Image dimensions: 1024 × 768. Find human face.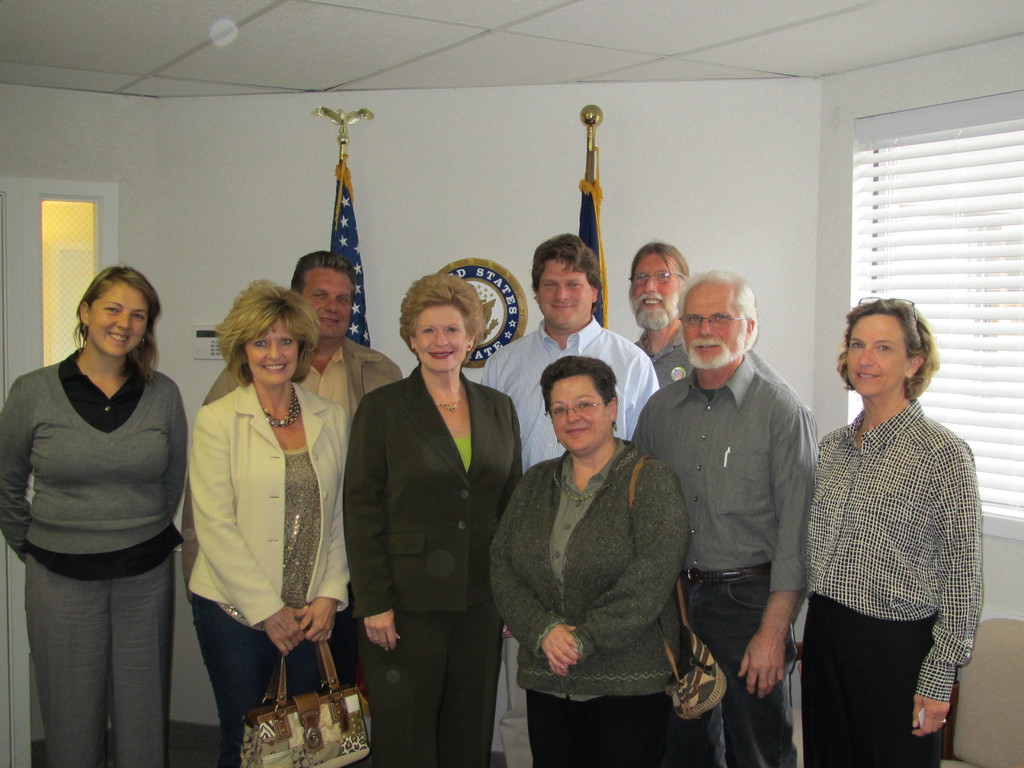
(left=675, top=288, right=747, bottom=367).
